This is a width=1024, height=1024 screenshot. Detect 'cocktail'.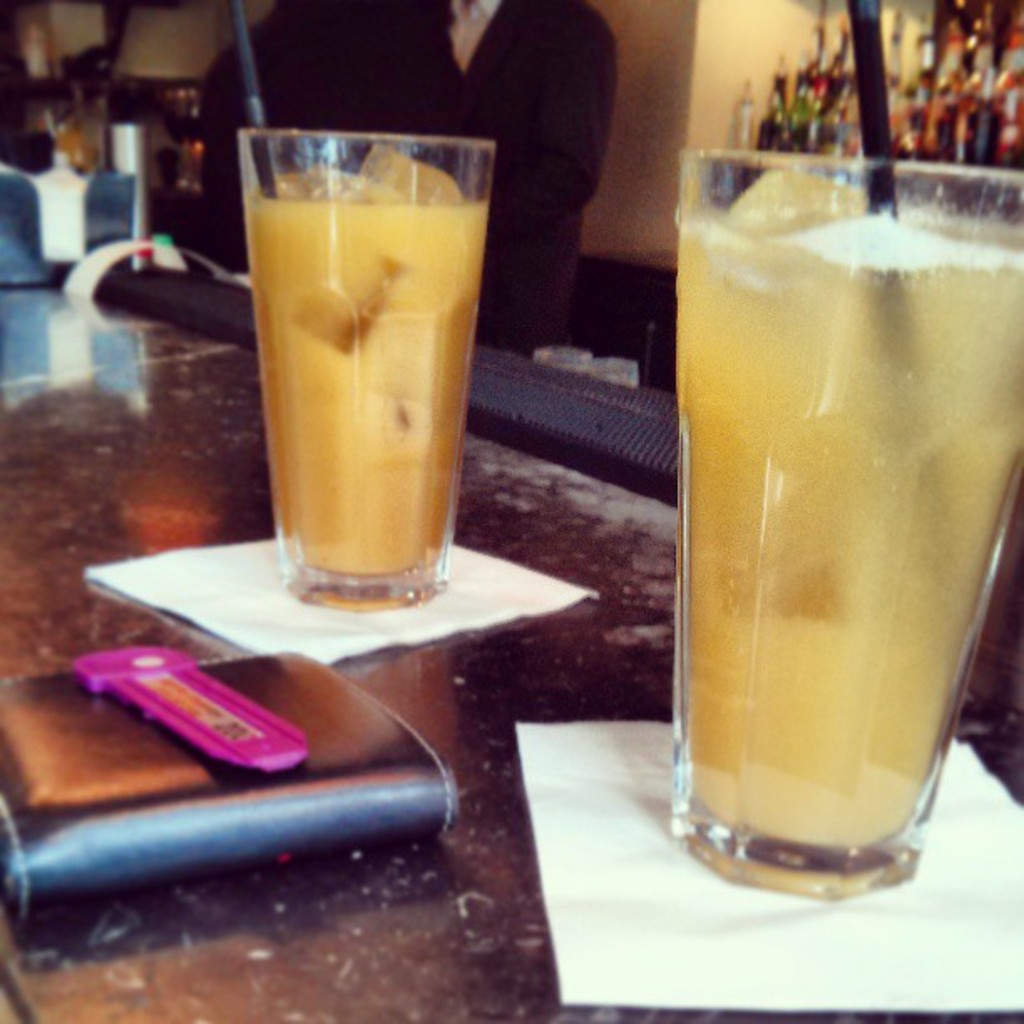
674/0/1022/907.
